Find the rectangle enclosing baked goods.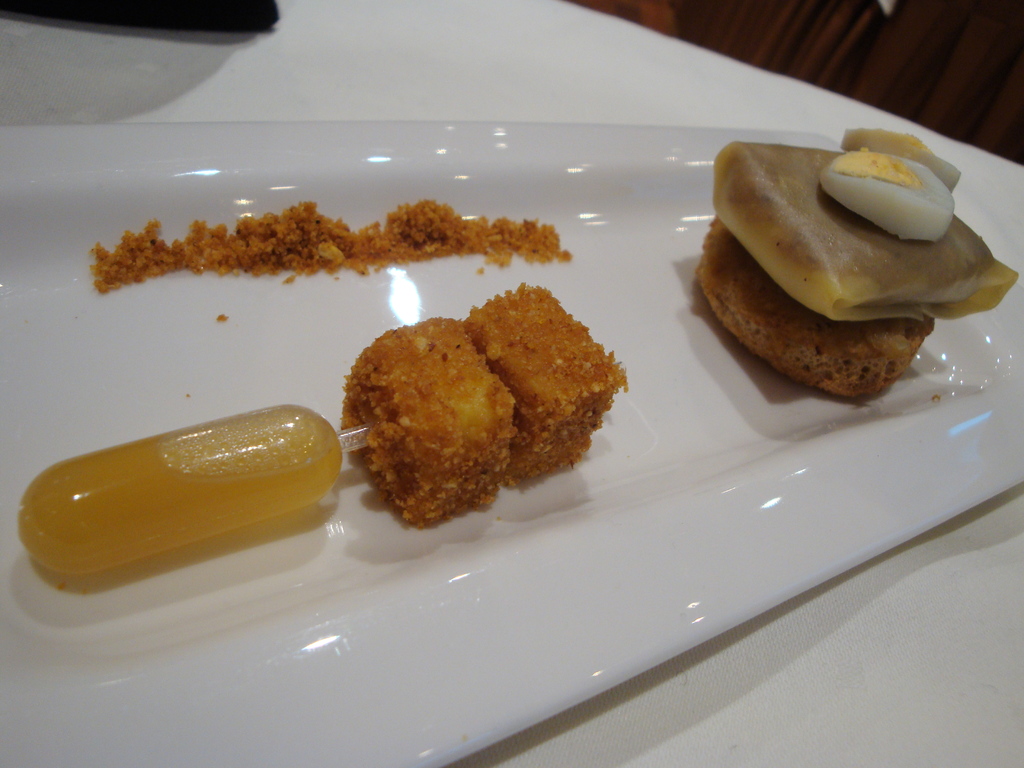
(left=332, top=283, right=627, bottom=534).
